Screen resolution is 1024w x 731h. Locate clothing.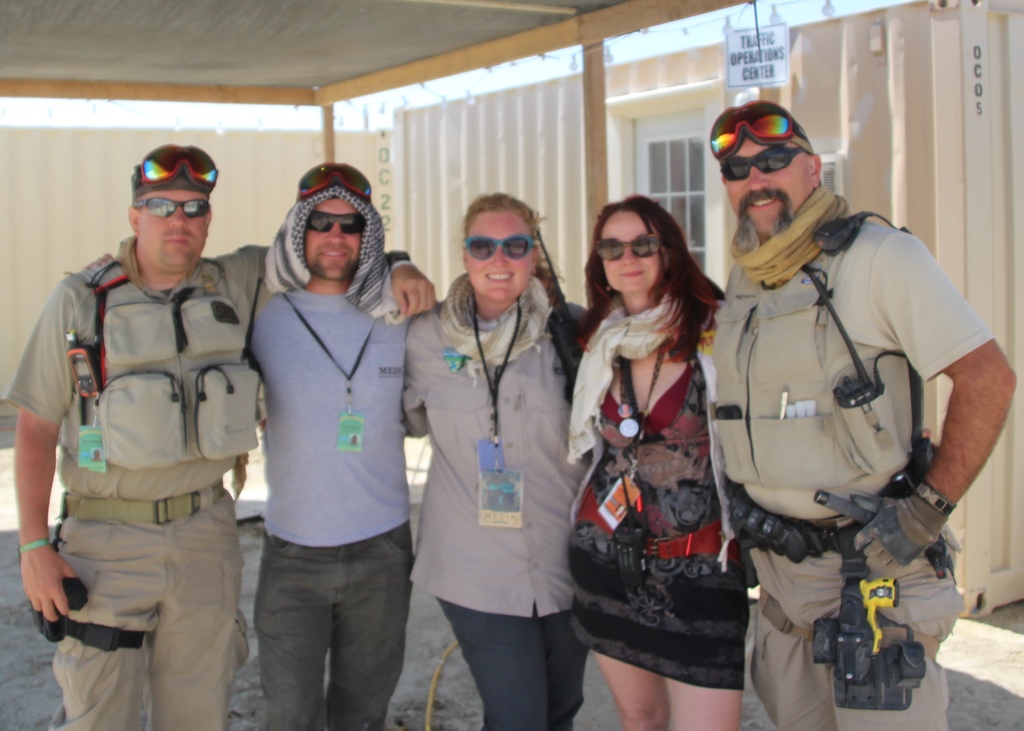
<bbox>704, 204, 994, 728</bbox>.
